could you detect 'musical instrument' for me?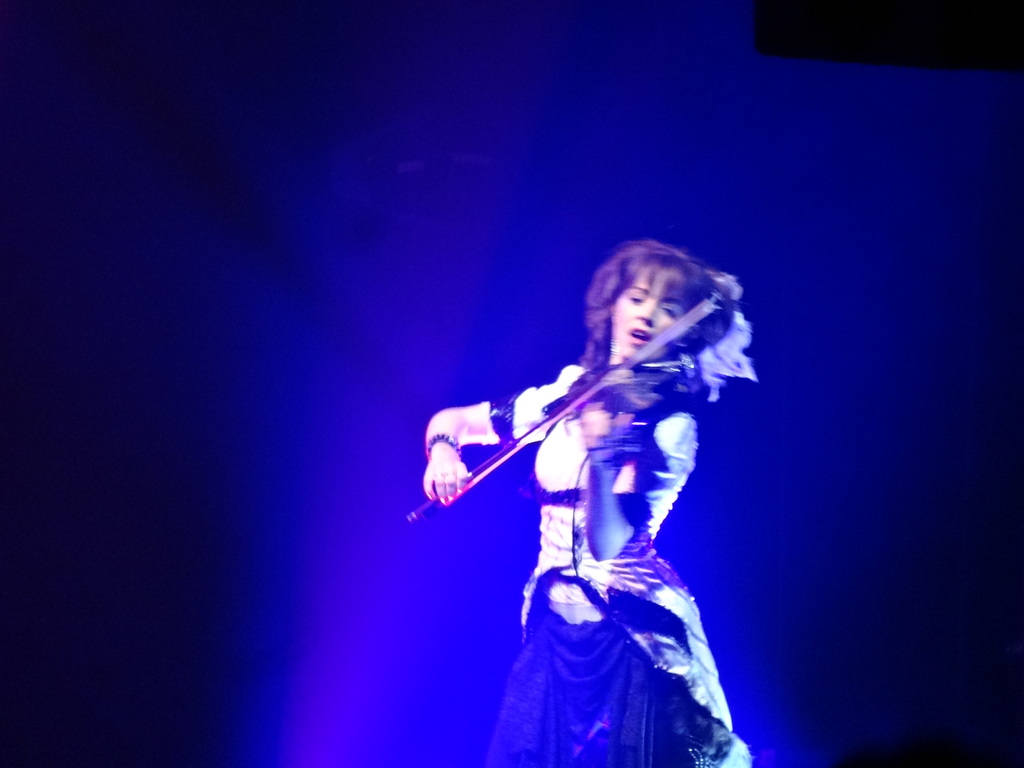
Detection result: x1=435 y1=316 x2=691 y2=536.
